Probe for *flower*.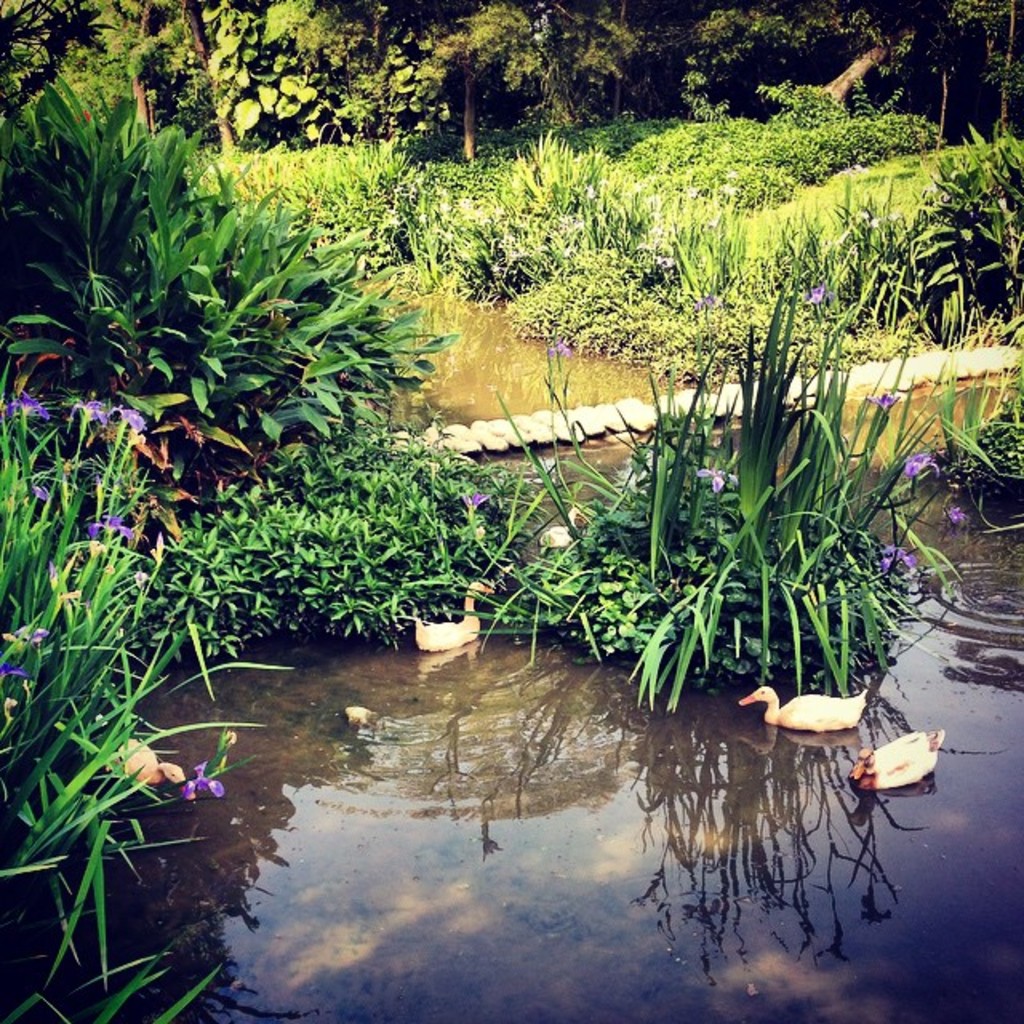
Probe result: bbox=[867, 387, 901, 416].
